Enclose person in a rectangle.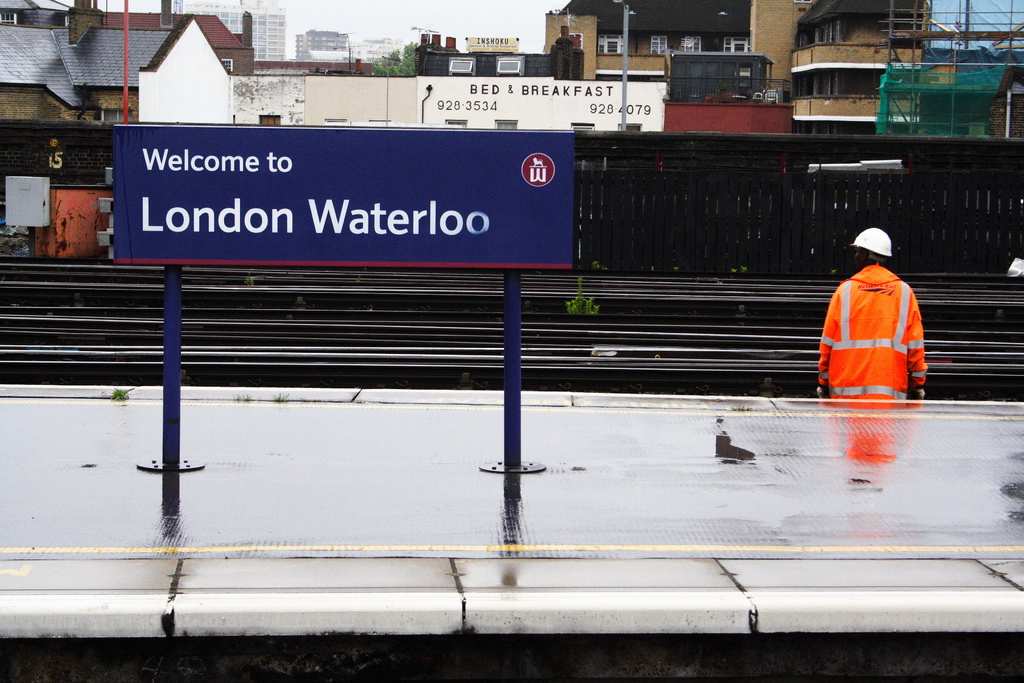
811,228,929,396.
